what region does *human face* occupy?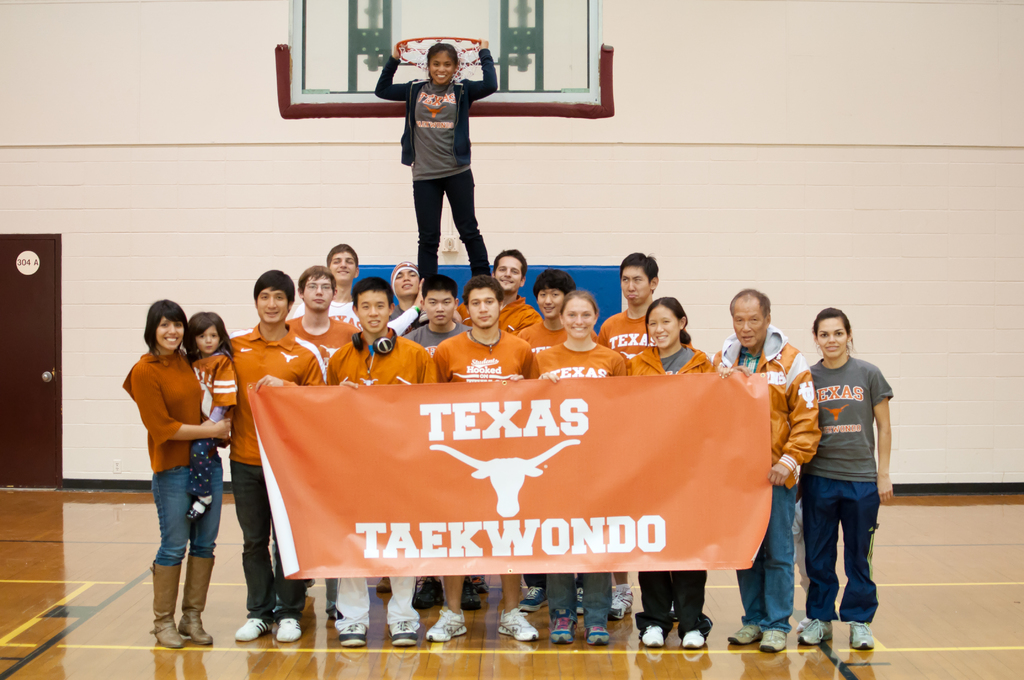
157, 314, 184, 352.
